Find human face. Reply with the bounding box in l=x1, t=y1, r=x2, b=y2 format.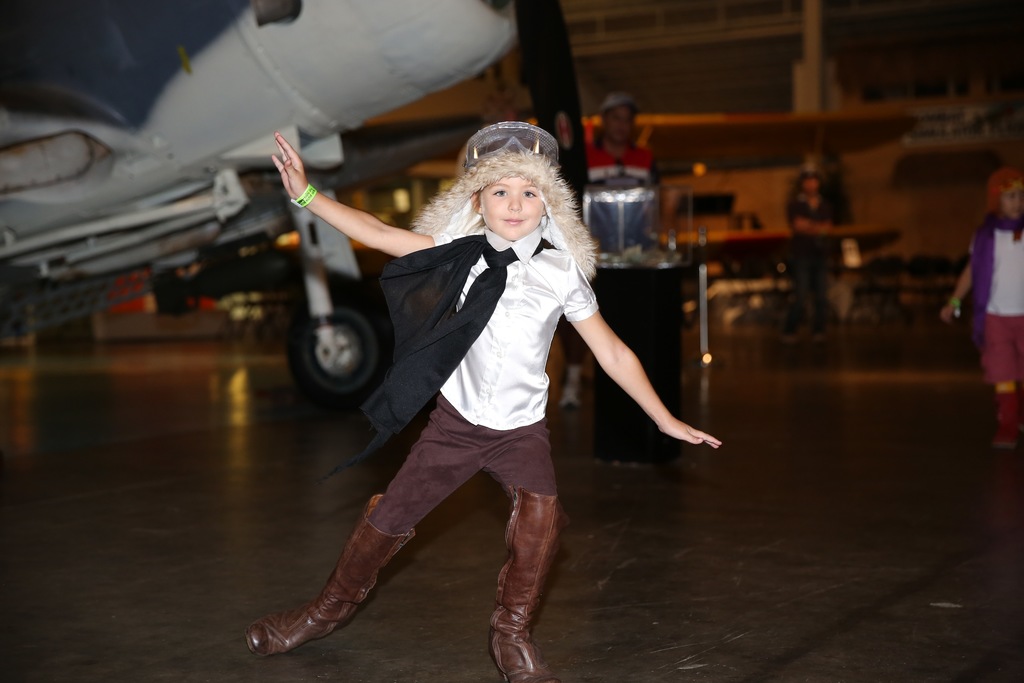
l=608, t=103, r=636, b=139.
